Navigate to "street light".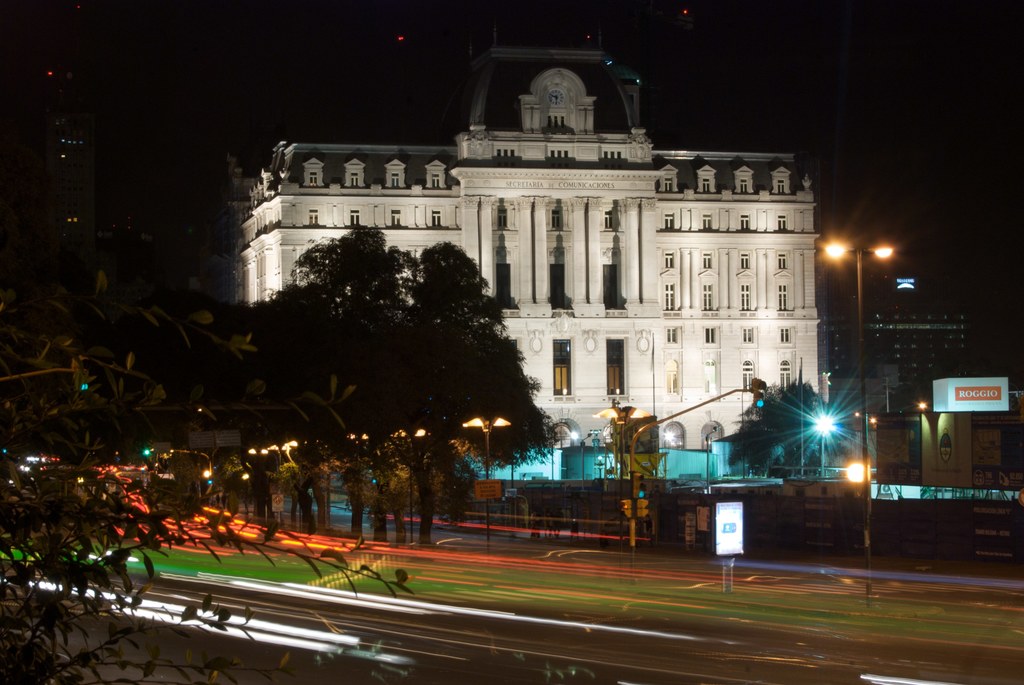
Navigation target: detection(662, 429, 671, 483).
